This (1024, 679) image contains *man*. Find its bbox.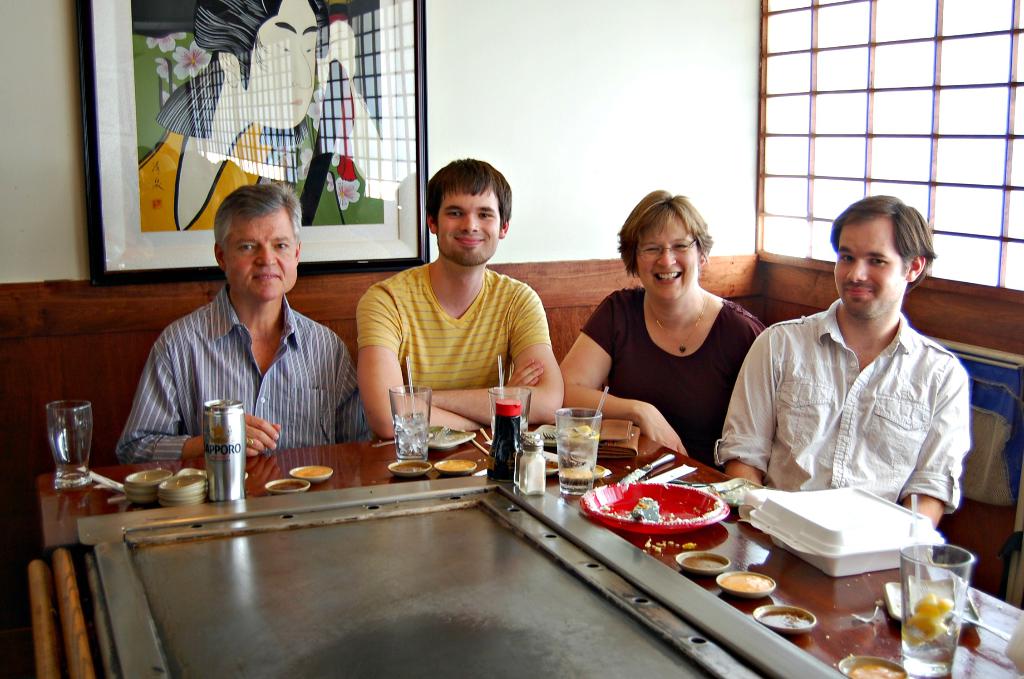
BBox(559, 186, 775, 475).
